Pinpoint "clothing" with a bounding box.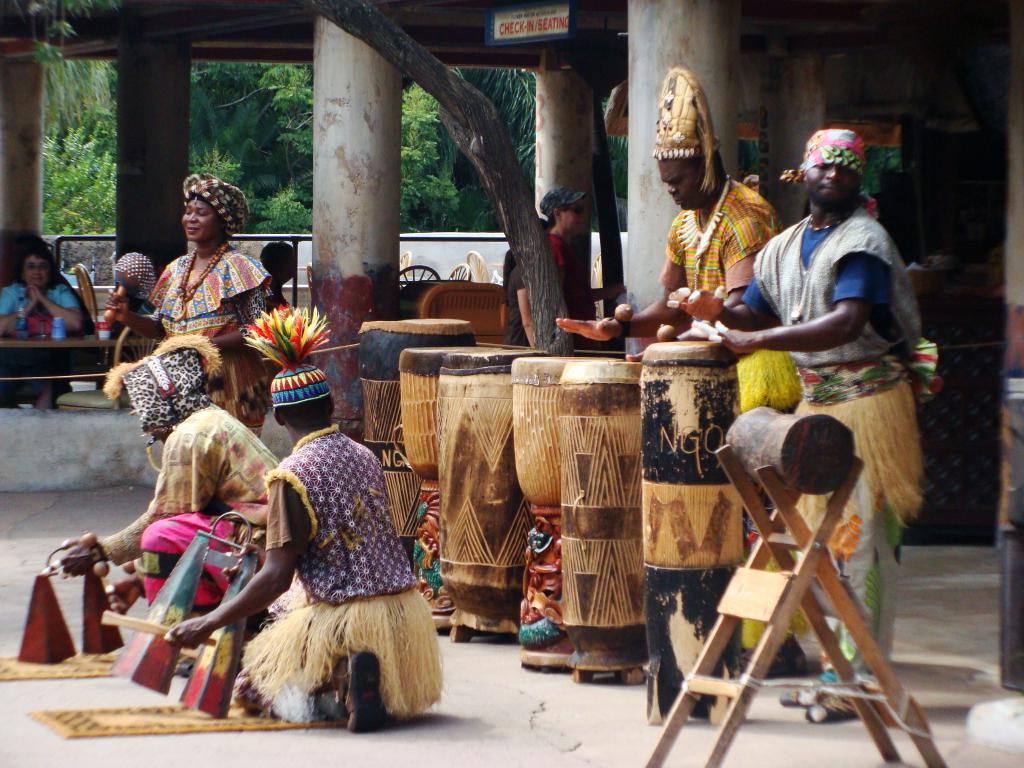
pyautogui.locateOnScreen(549, 232, 580, 300).
